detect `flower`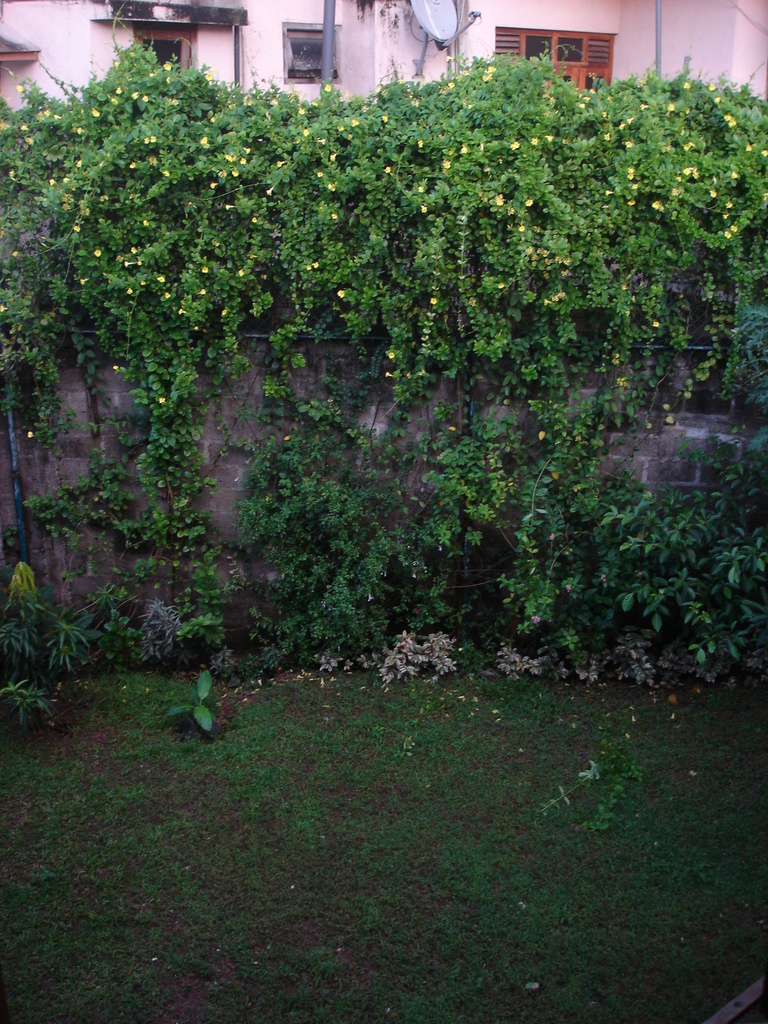
17, 84, 22, 92
